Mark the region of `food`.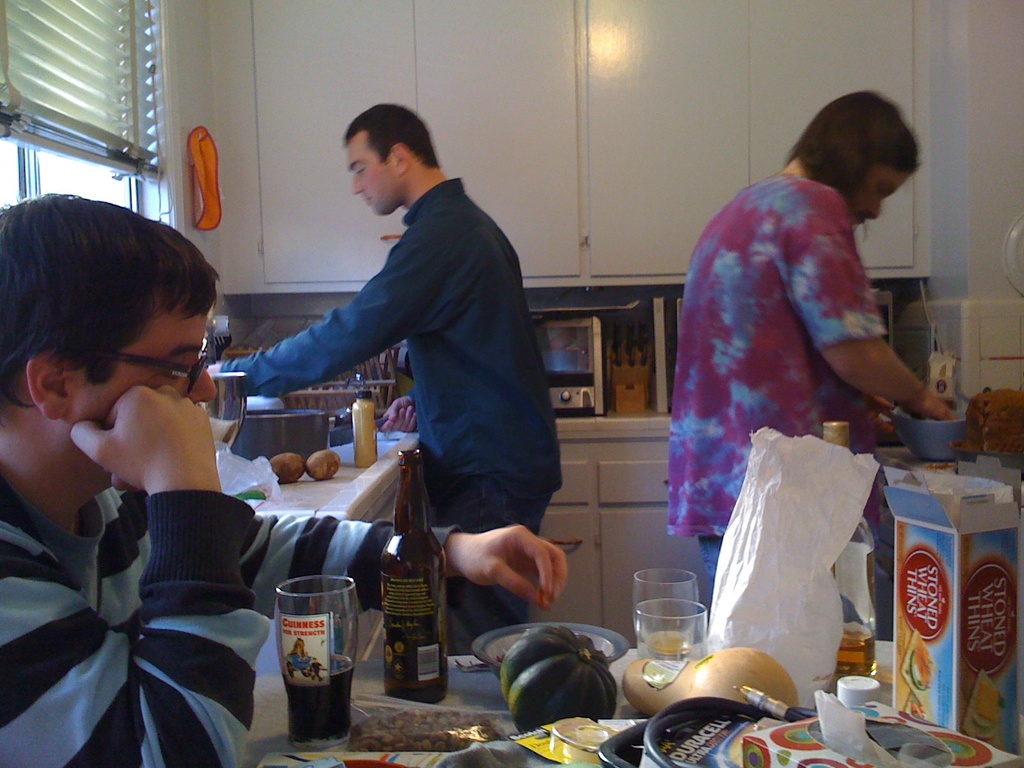
Region: rect(303, 448, 339, 480).
